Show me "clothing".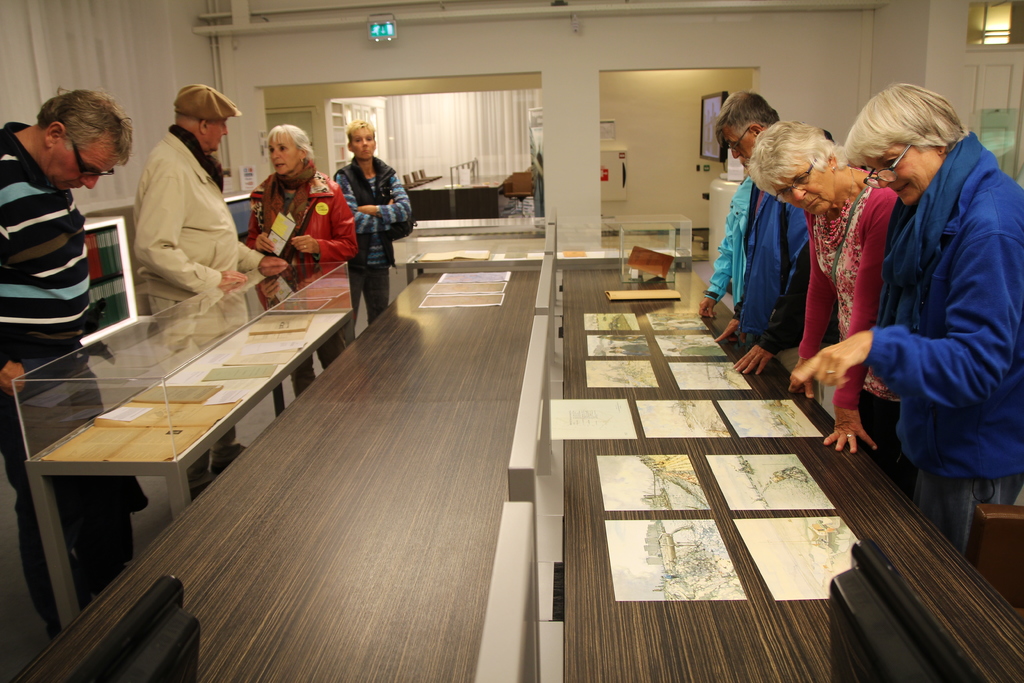
"clothing" is here: rect(135, 123, 273, 475).
